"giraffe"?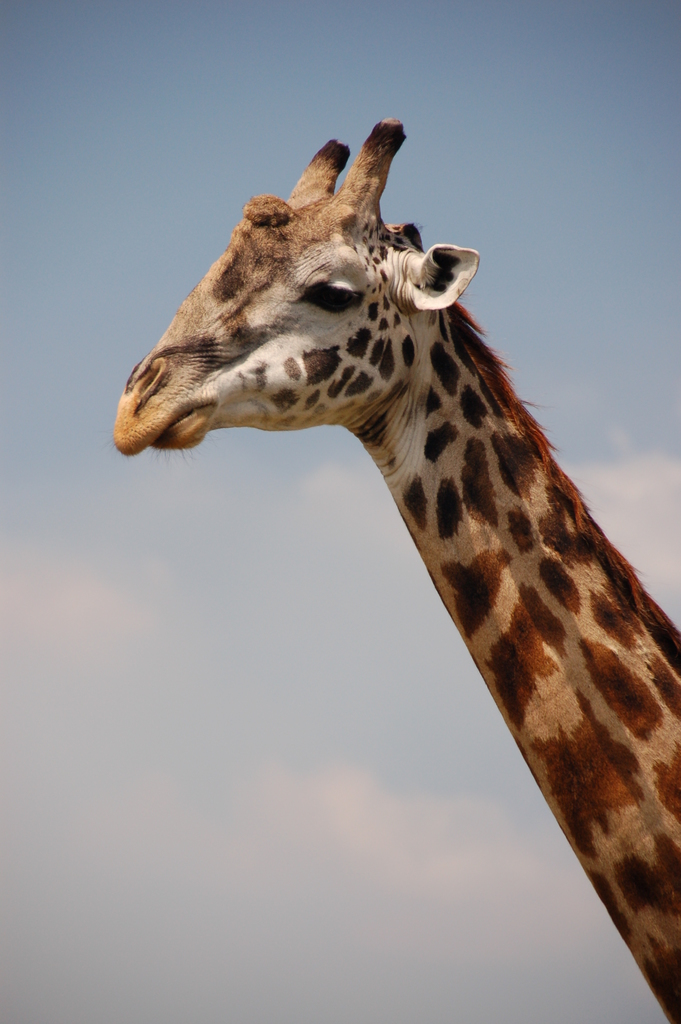
l=111, t=158, r=680, b=957
